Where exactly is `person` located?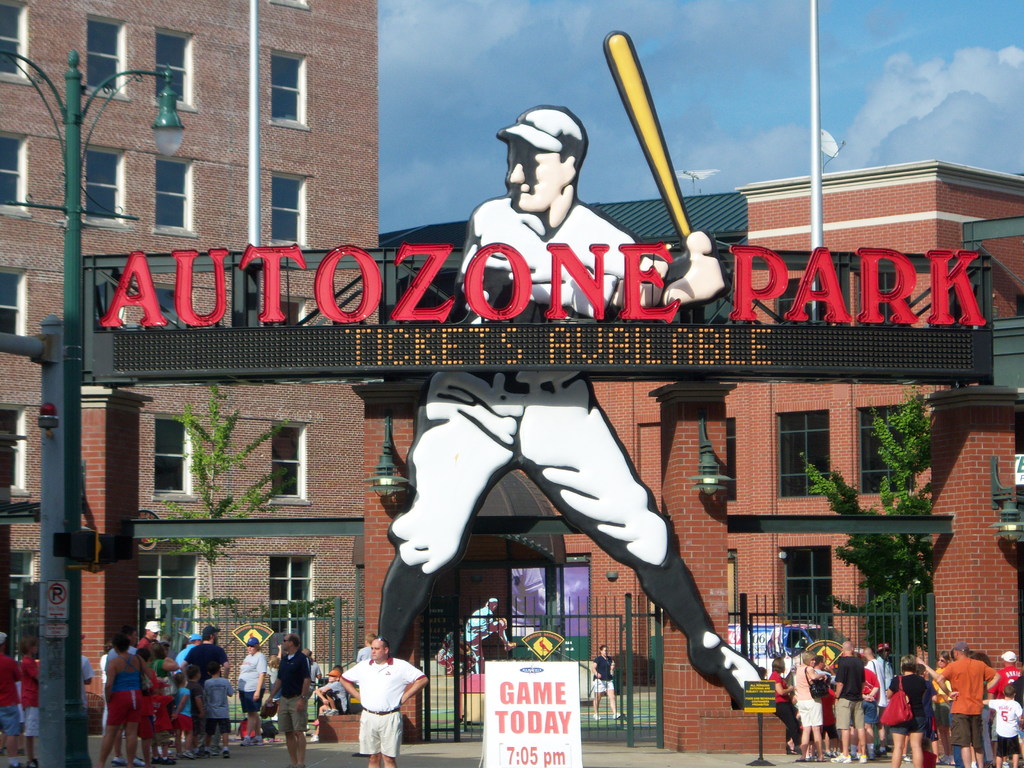
Its bounding box is detection(341, 634, 426, 767).
